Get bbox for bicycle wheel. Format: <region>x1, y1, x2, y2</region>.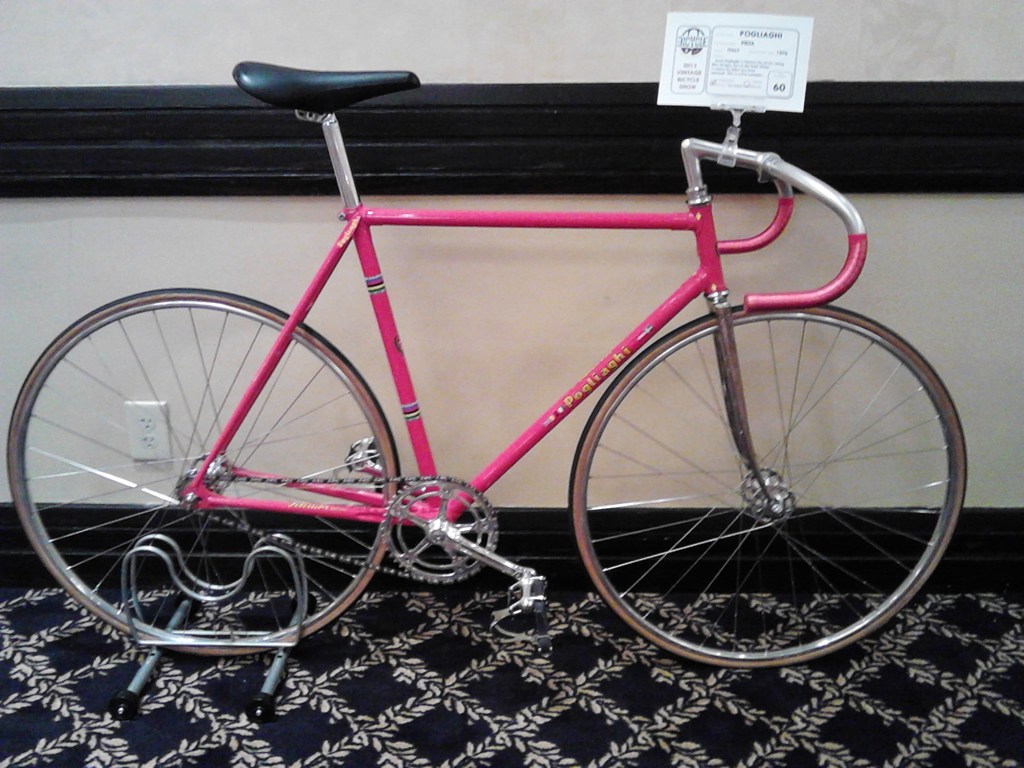
<region>6, 289, 401, 664</region>.
